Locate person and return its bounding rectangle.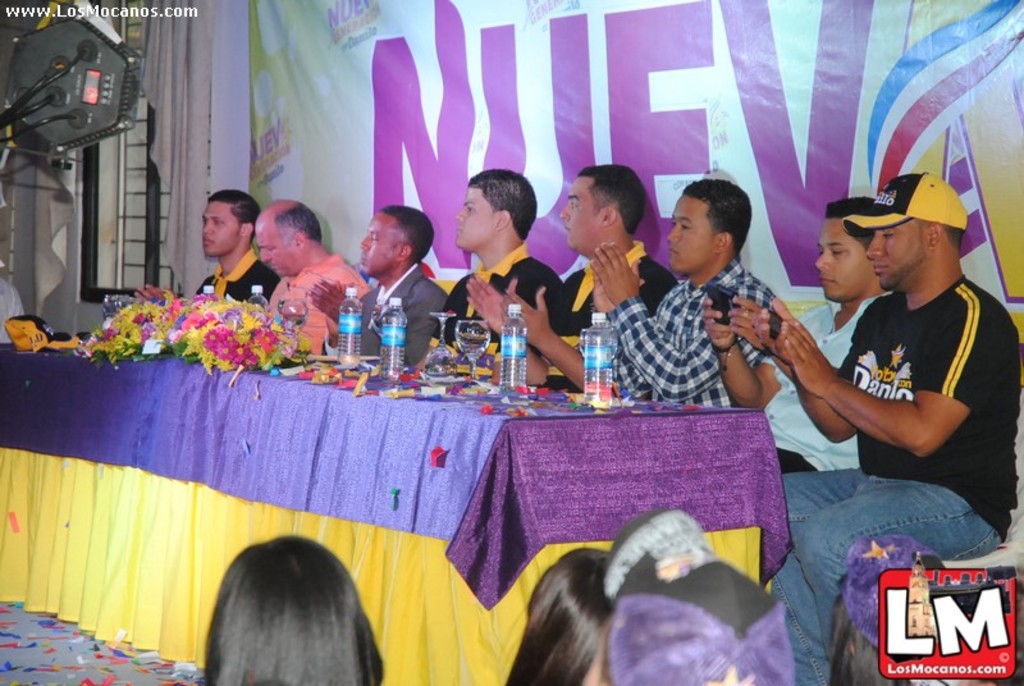
bbox(457, 169, 673, 384).
